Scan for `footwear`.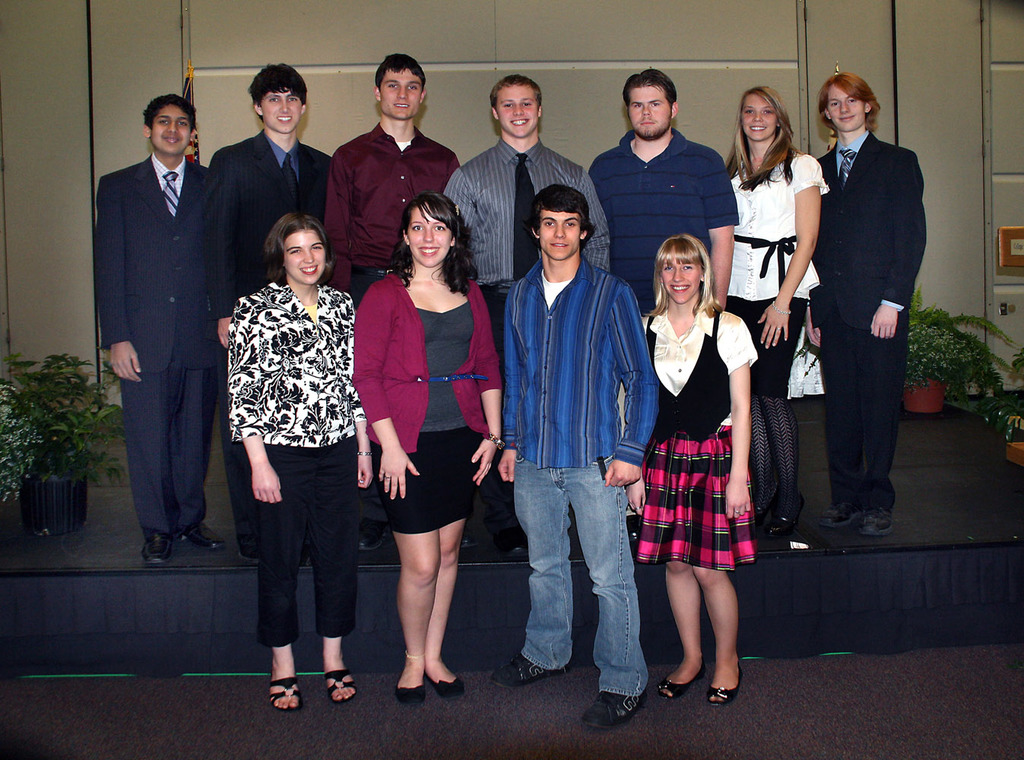
Scan result: 489 664 559 692.
